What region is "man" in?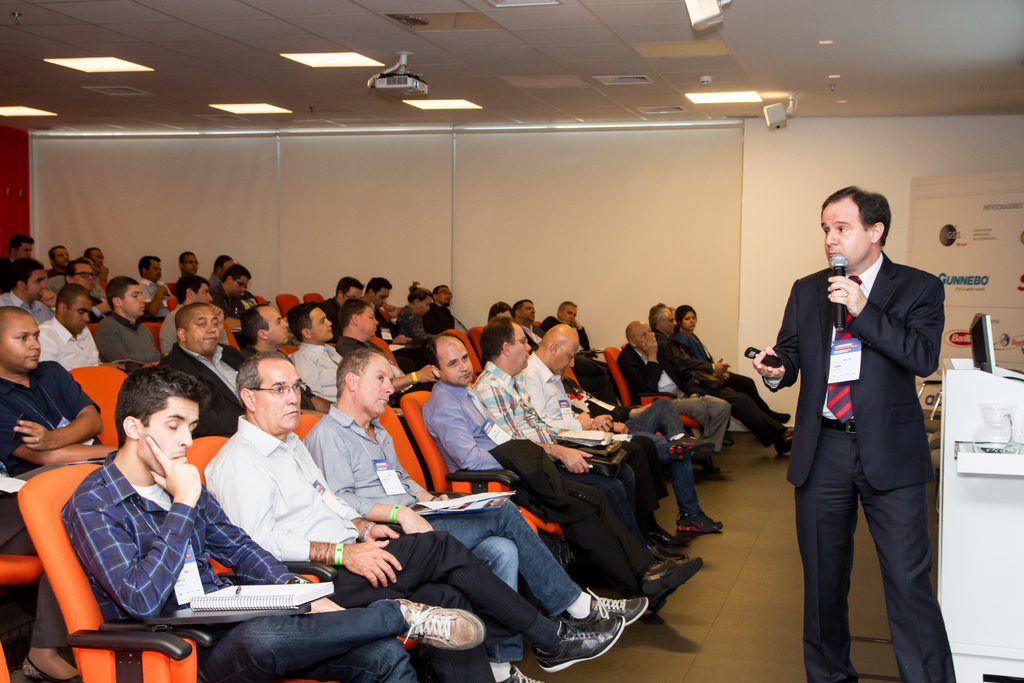
rect(0, 307, 109, 478).
